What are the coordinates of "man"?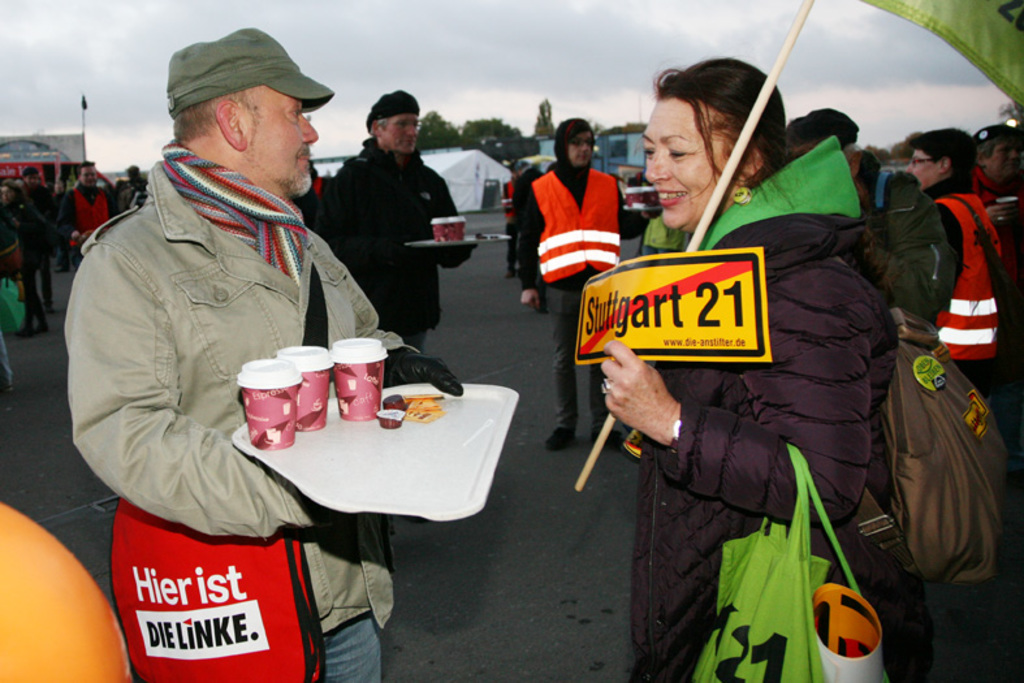
971,124,1023,290.
